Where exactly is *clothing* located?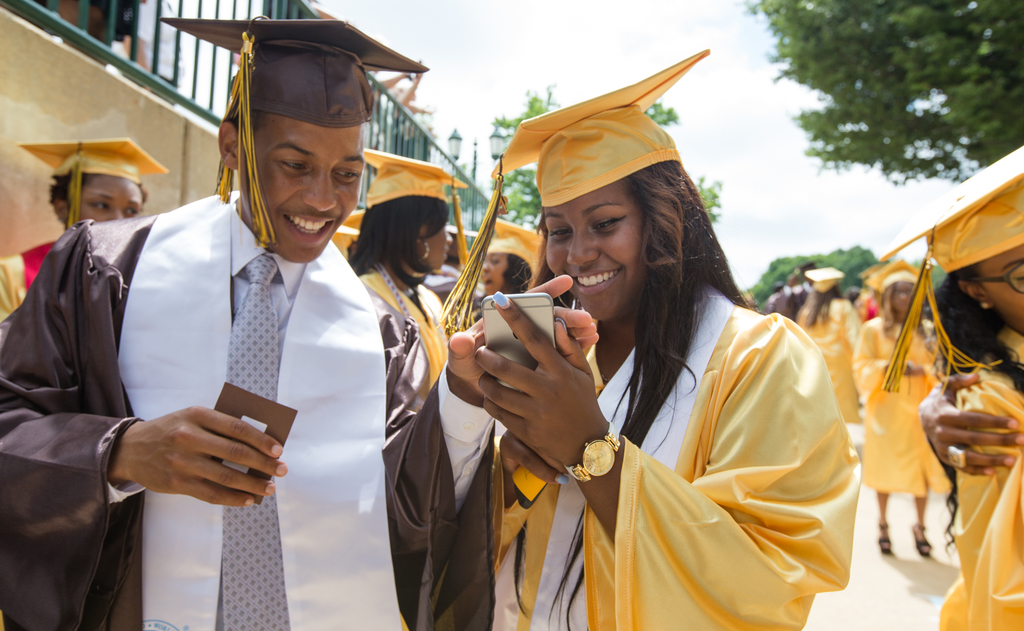
Its bounding box is [left=794, top=295, right=856, bottom=431].
